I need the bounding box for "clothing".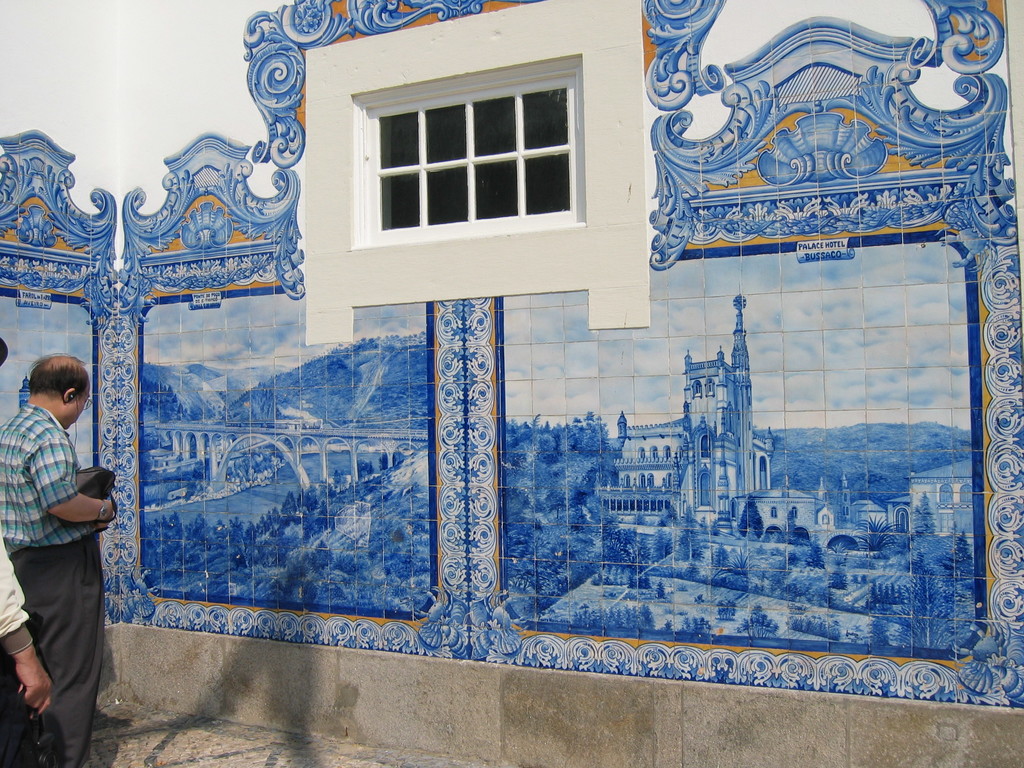
Here it is: (0,401,106,767).
